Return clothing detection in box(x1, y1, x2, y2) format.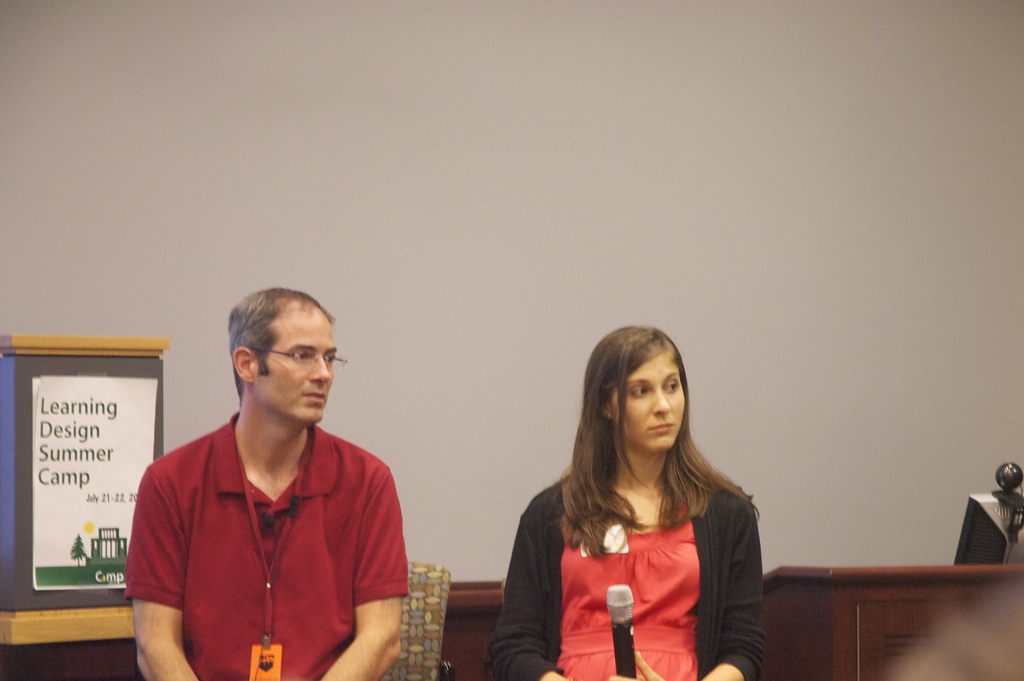
box(484, 477, 765, 680).
